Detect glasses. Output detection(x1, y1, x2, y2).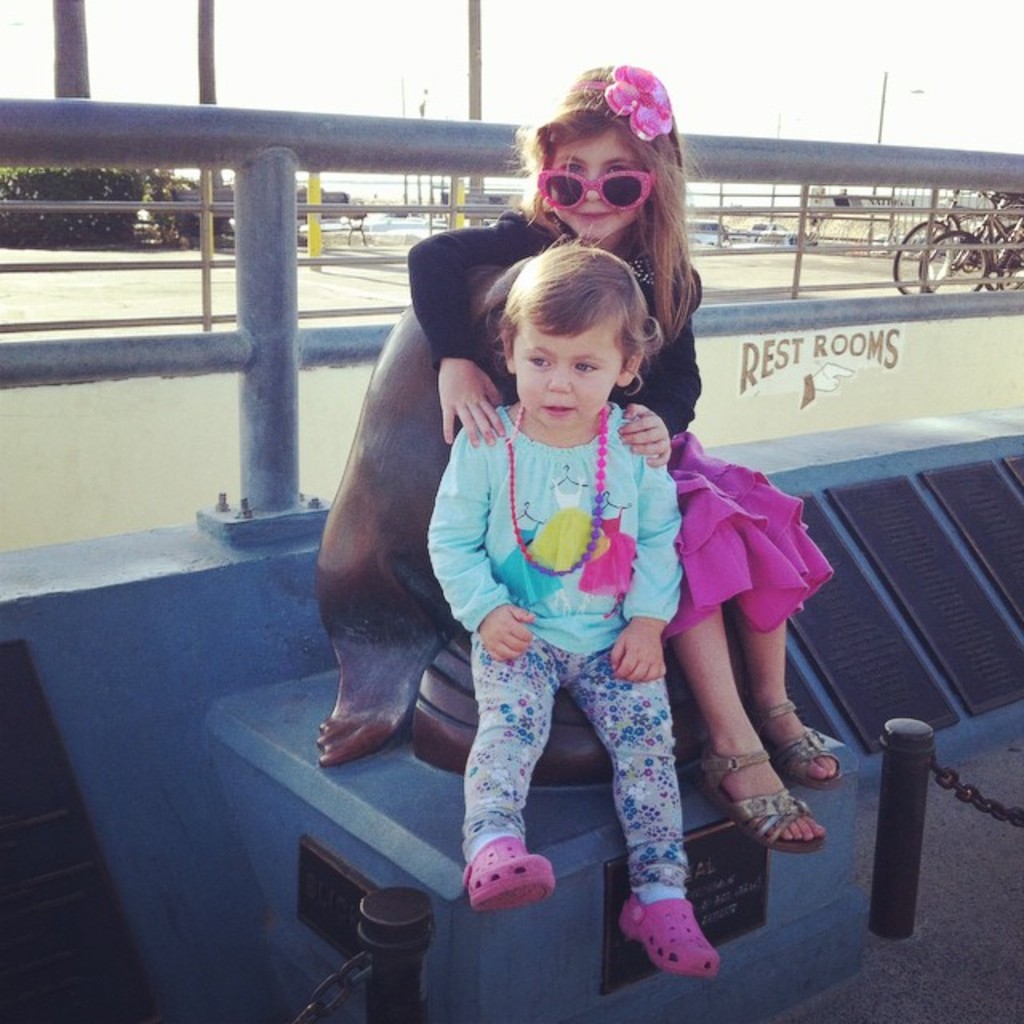
detection(533, 168, 658, 211).
